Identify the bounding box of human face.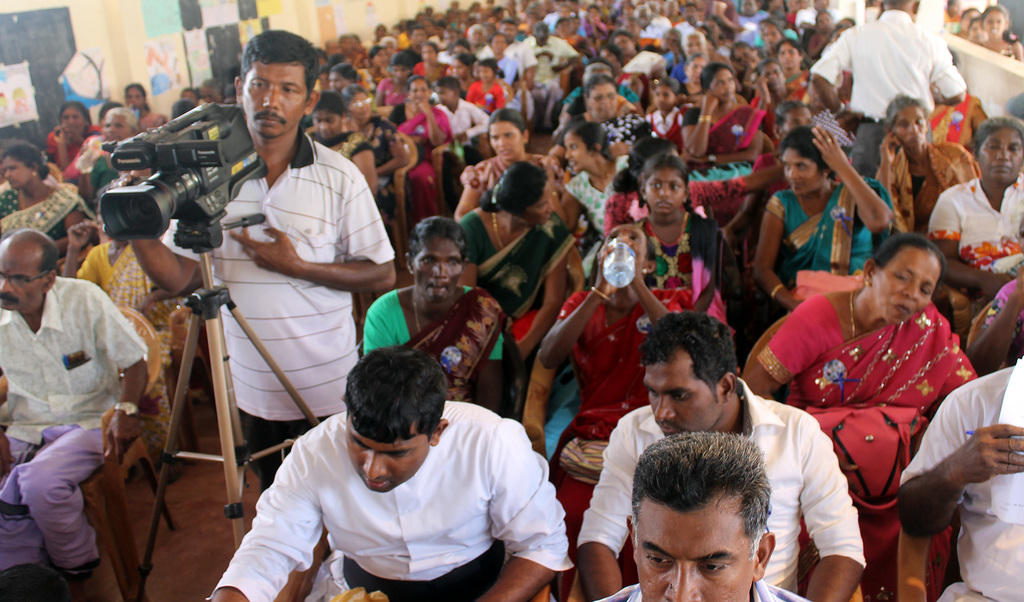
{"left": 636, "top": 514, "right": 753, "bottom": 601}.
